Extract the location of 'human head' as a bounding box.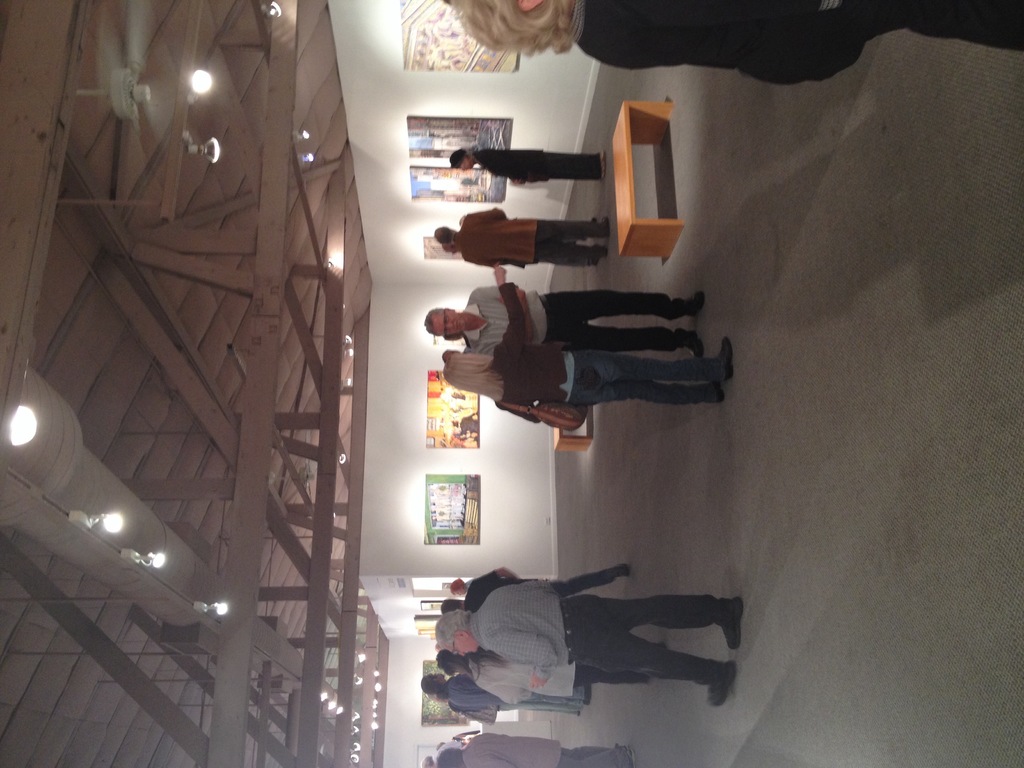
crop(431, 226, 455, 243).
